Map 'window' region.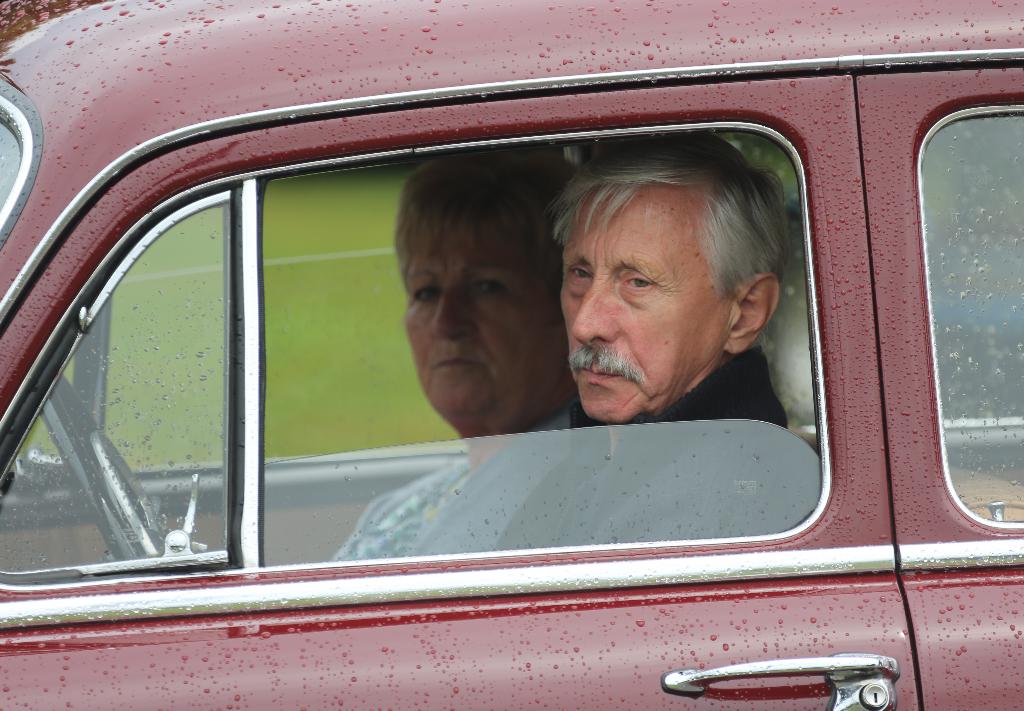
Mapped to [0,110,835,611].
